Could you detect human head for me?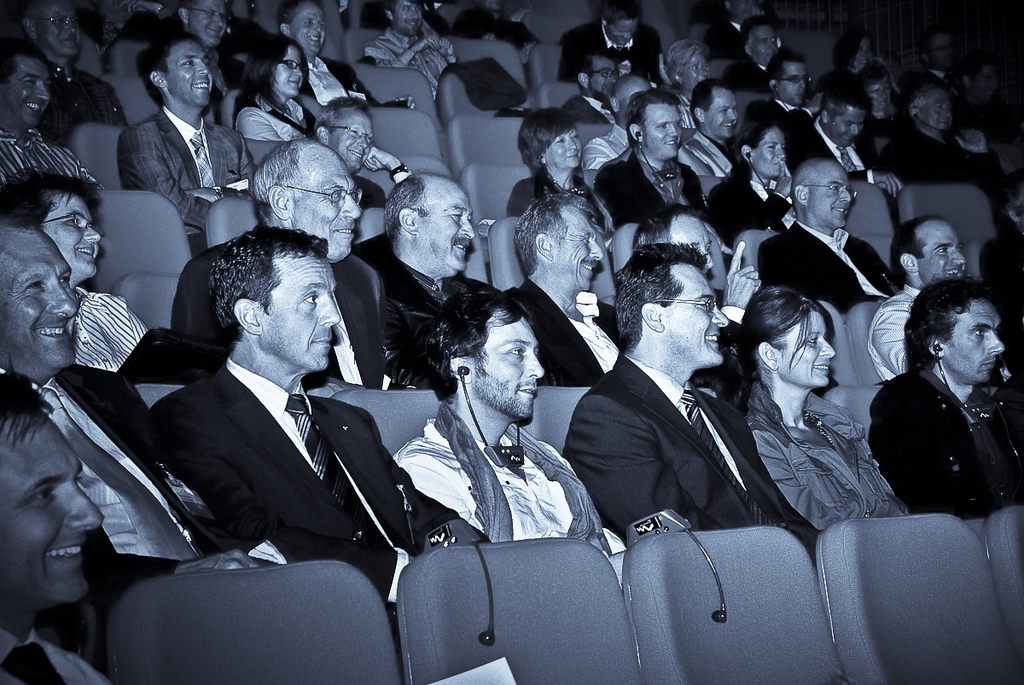
Detection result: l=892, t=212, r=967, b=287.
